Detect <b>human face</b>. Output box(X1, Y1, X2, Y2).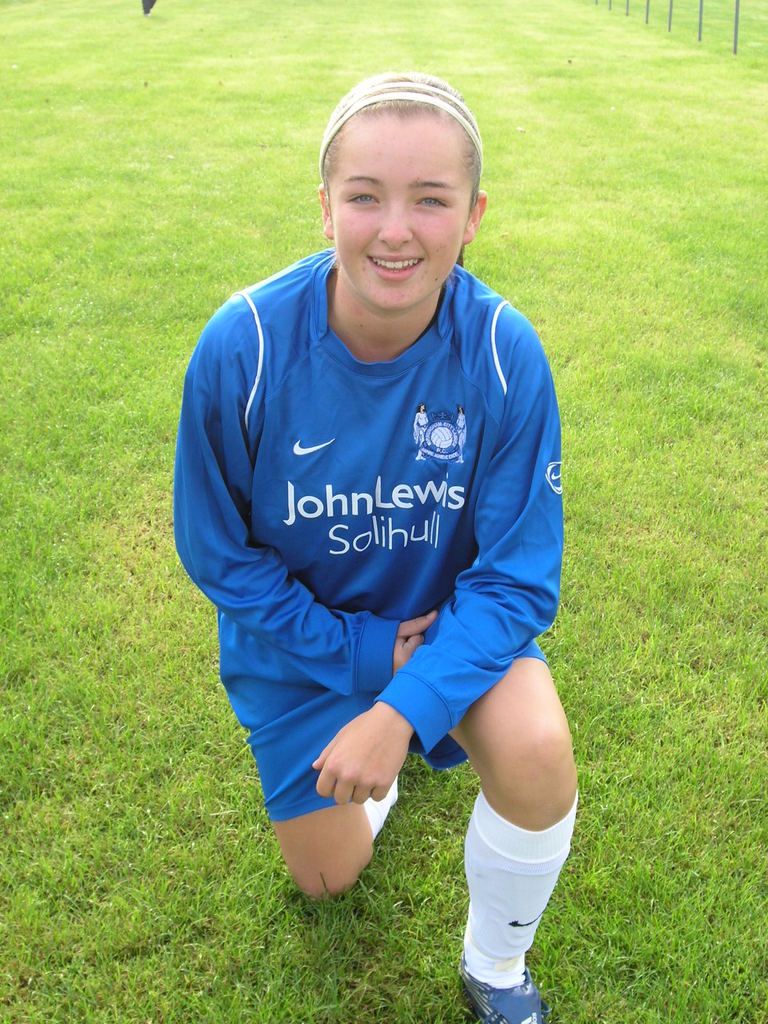
box(323, 111, 470, 312).
